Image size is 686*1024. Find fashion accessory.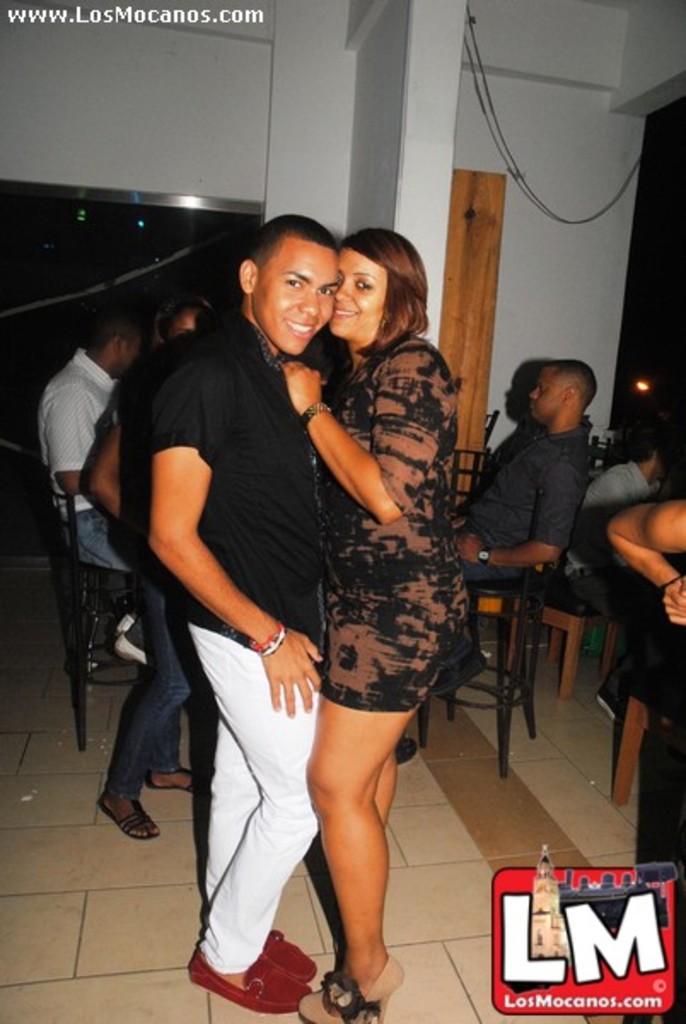
x1=258, y1=932, x2=321, y2=983.
